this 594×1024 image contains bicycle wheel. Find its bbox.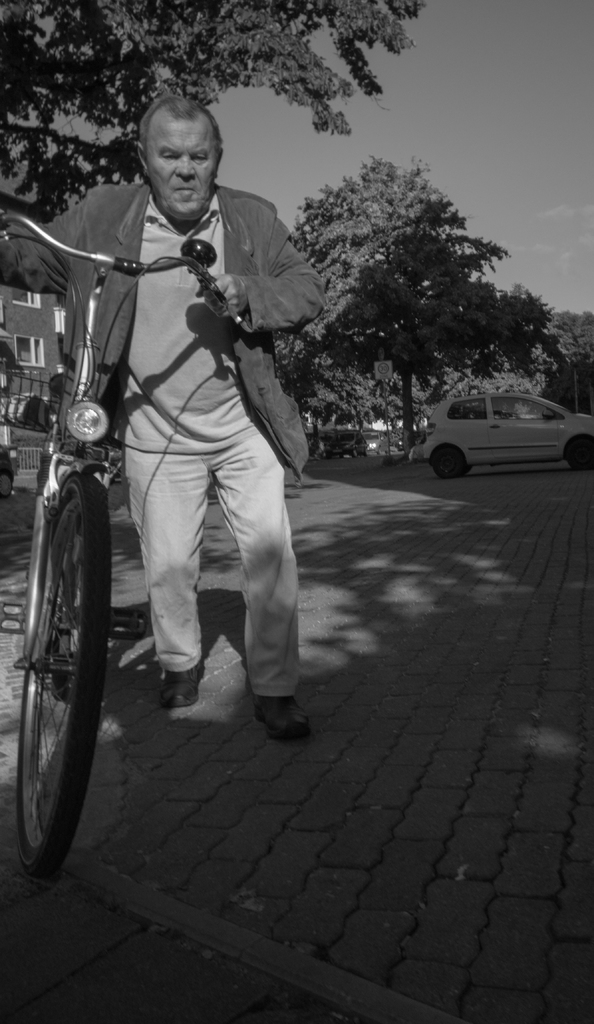
8, 547, 105, 874.
